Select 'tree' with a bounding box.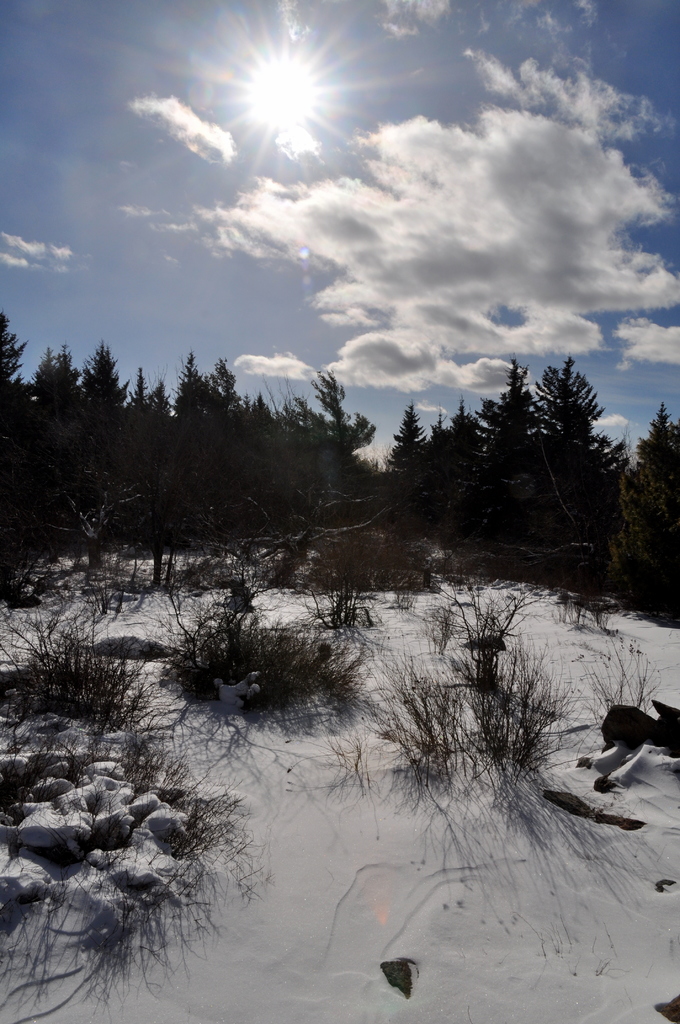
[437, 396, 490, 502].
